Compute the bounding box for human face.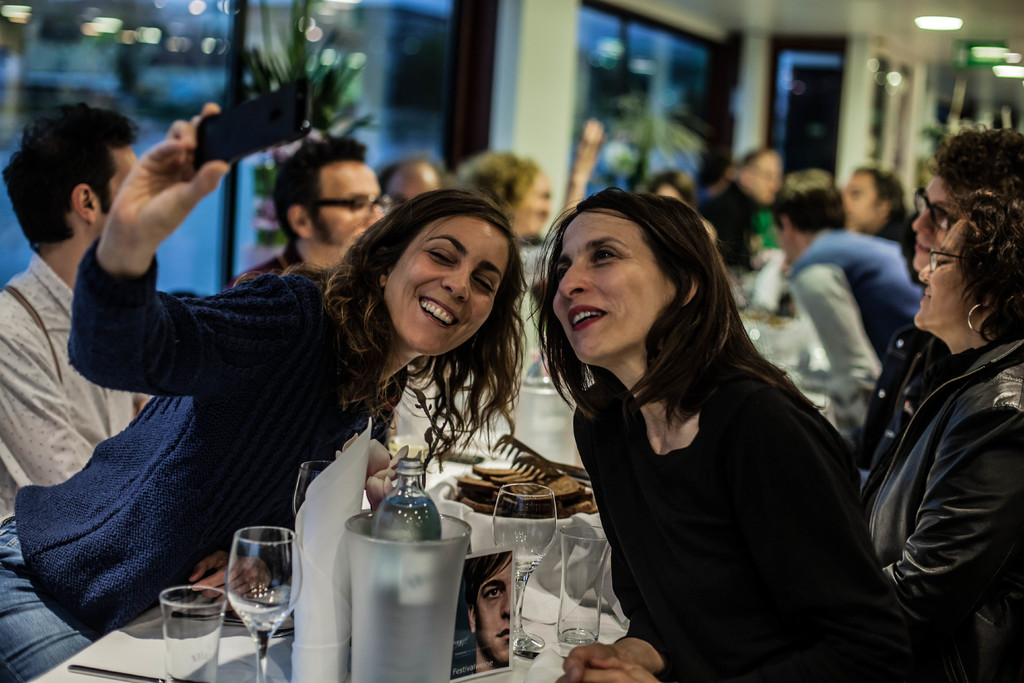
<region>552, 216, 662, 362</region>.
